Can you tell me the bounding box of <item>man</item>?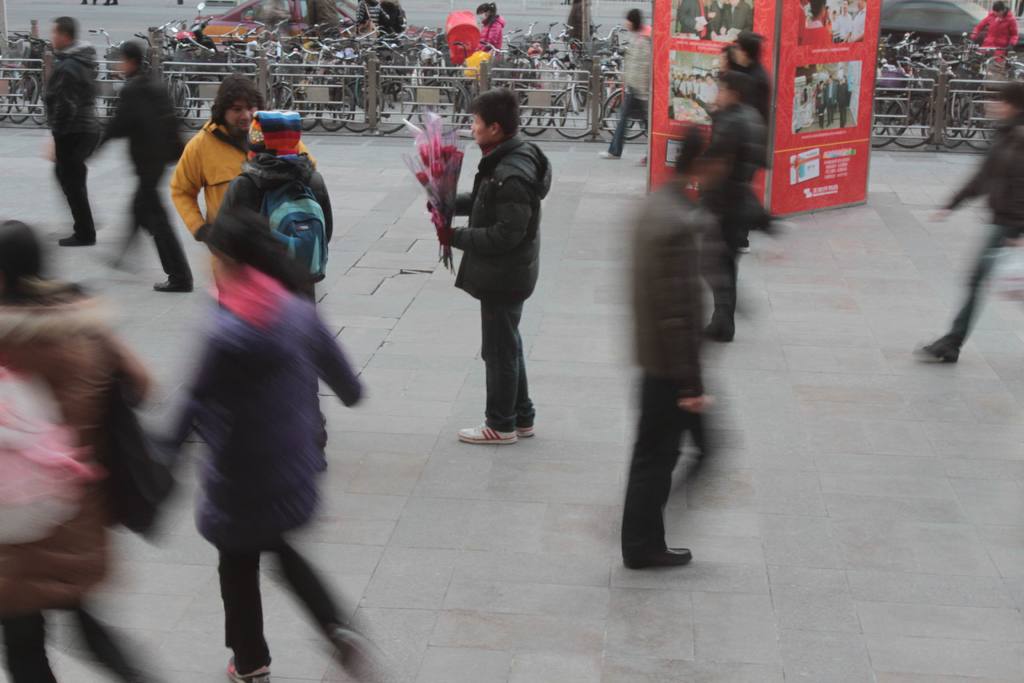
154 196 373 661.
